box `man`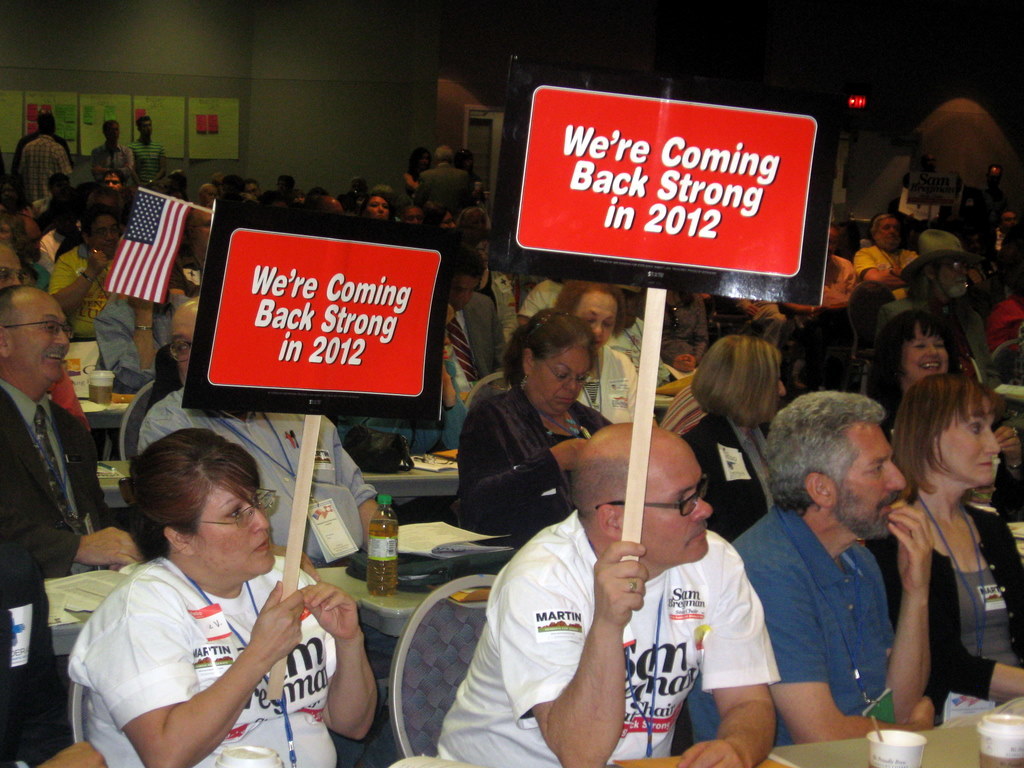
19,115,74,222
